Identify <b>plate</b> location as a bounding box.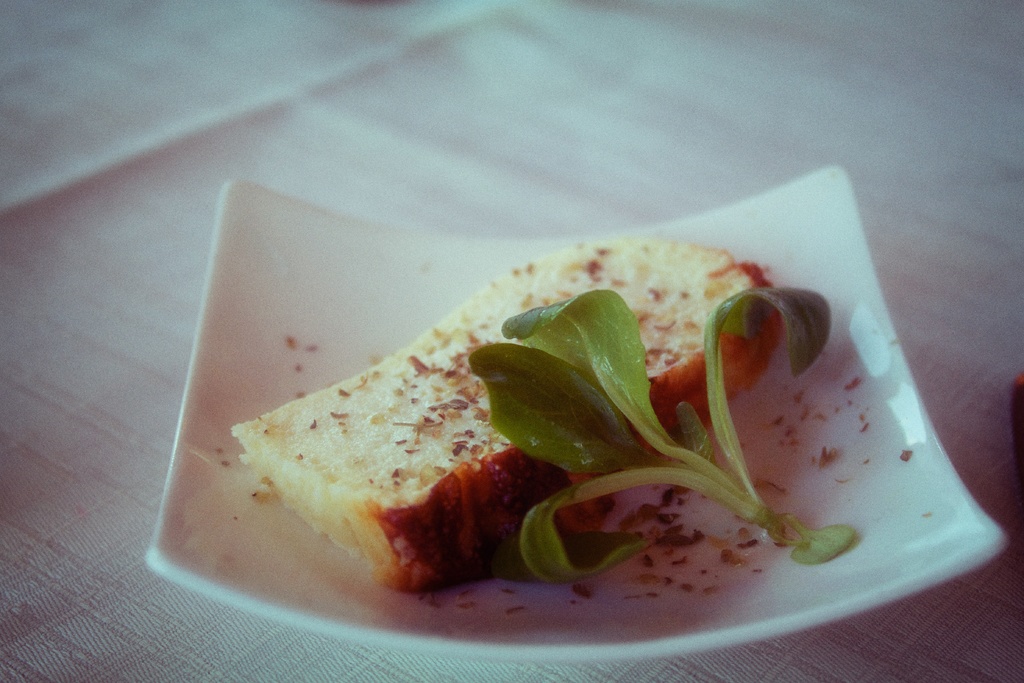
rect(145, 163, 1009, 662).
